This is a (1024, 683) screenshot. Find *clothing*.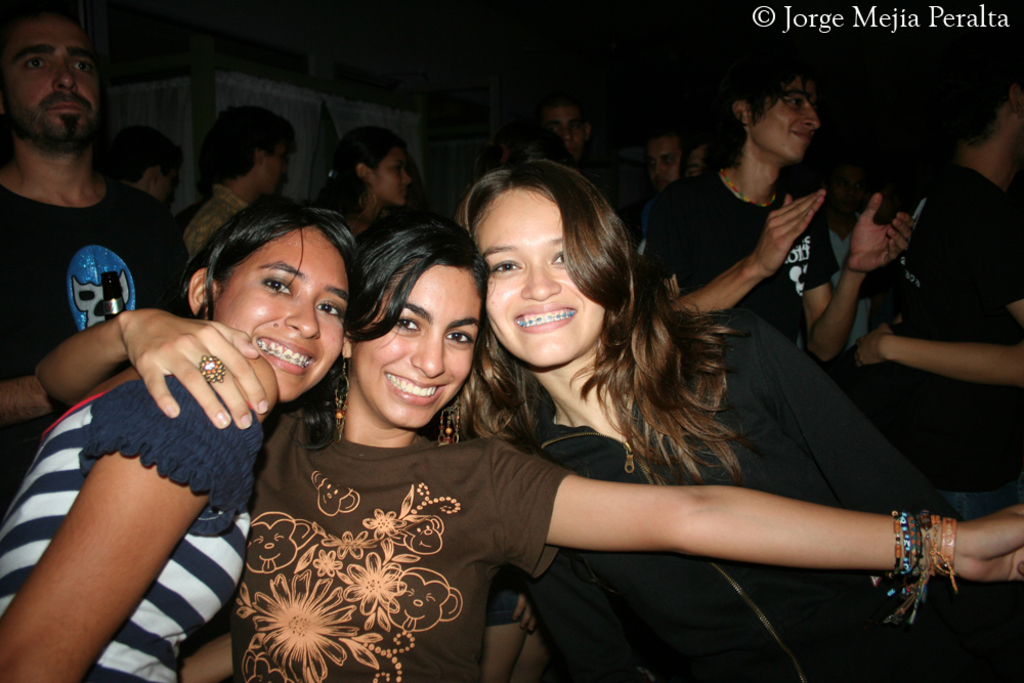
Bounding box: pyautogui.locateOnScreen(656, 193, 833, 338).
